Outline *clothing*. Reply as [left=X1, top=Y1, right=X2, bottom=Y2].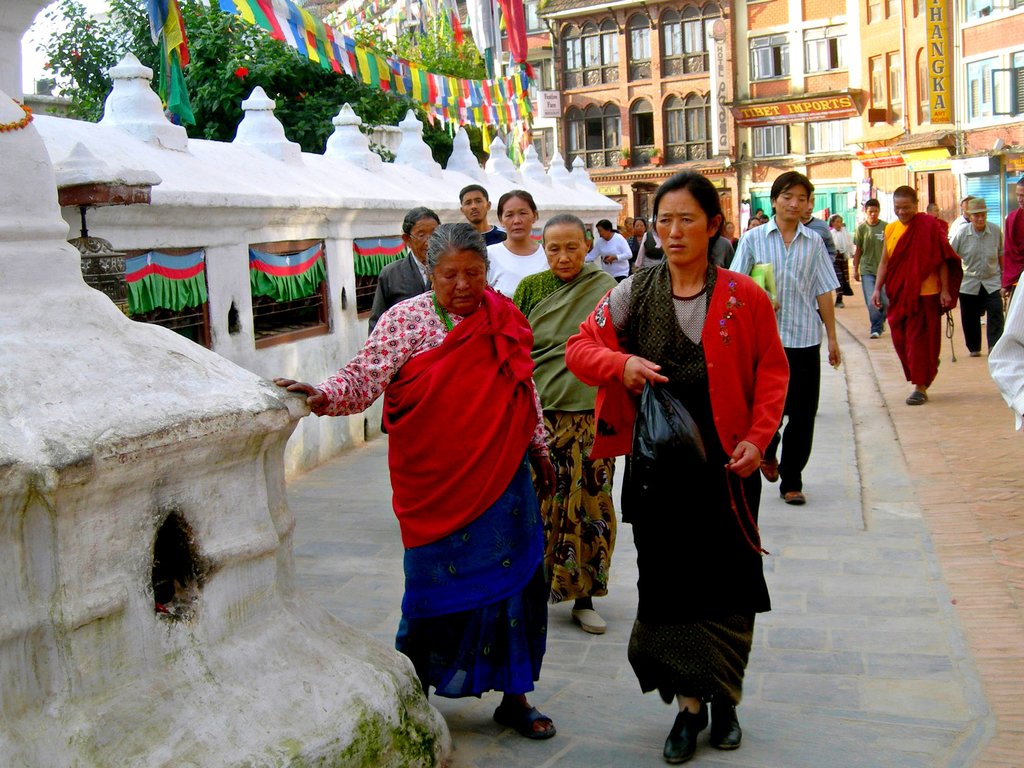
[left=367, top=250, right=432, bottom=433].
